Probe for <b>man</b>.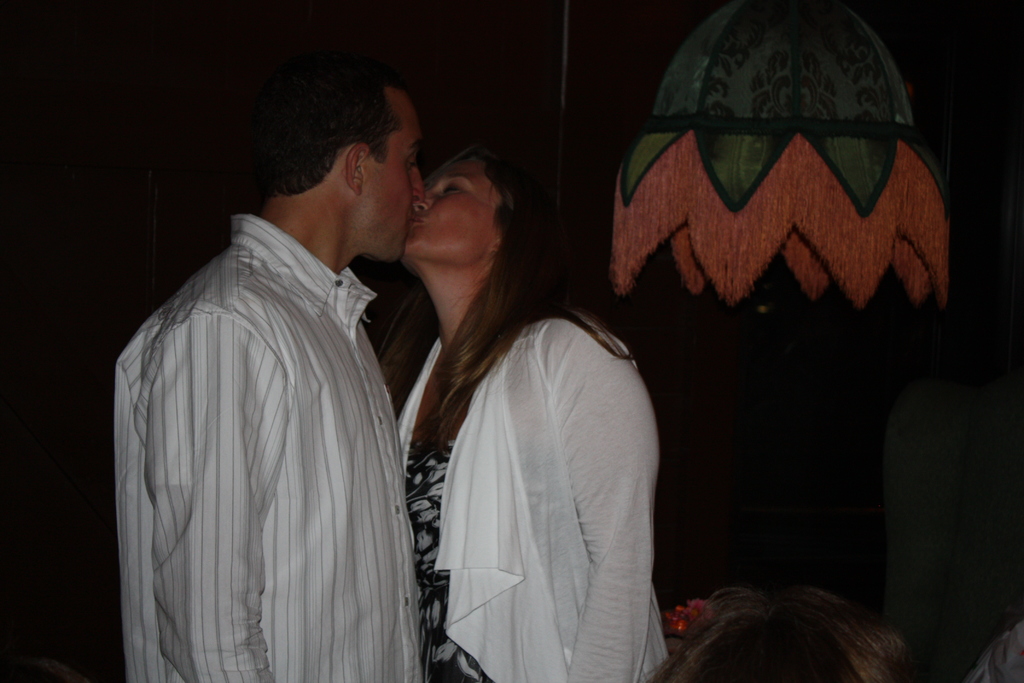
Probe result: <region>115, 63, 439, 682</region>.
